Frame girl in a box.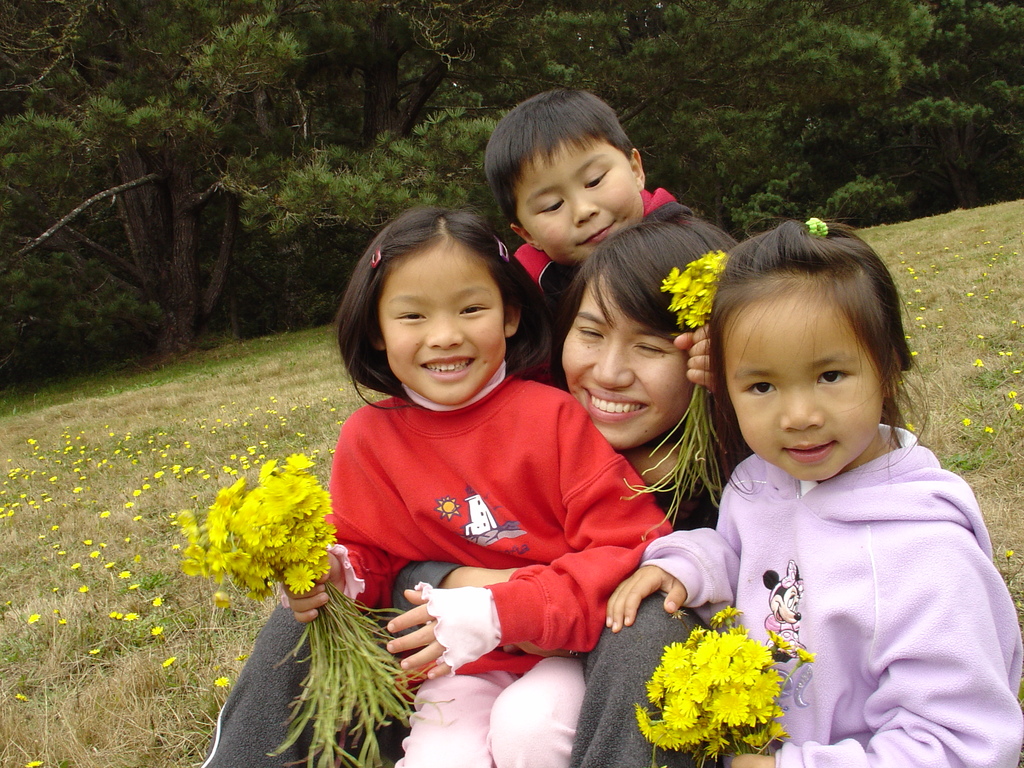
bbox=[604, 213, 1023, 767].
